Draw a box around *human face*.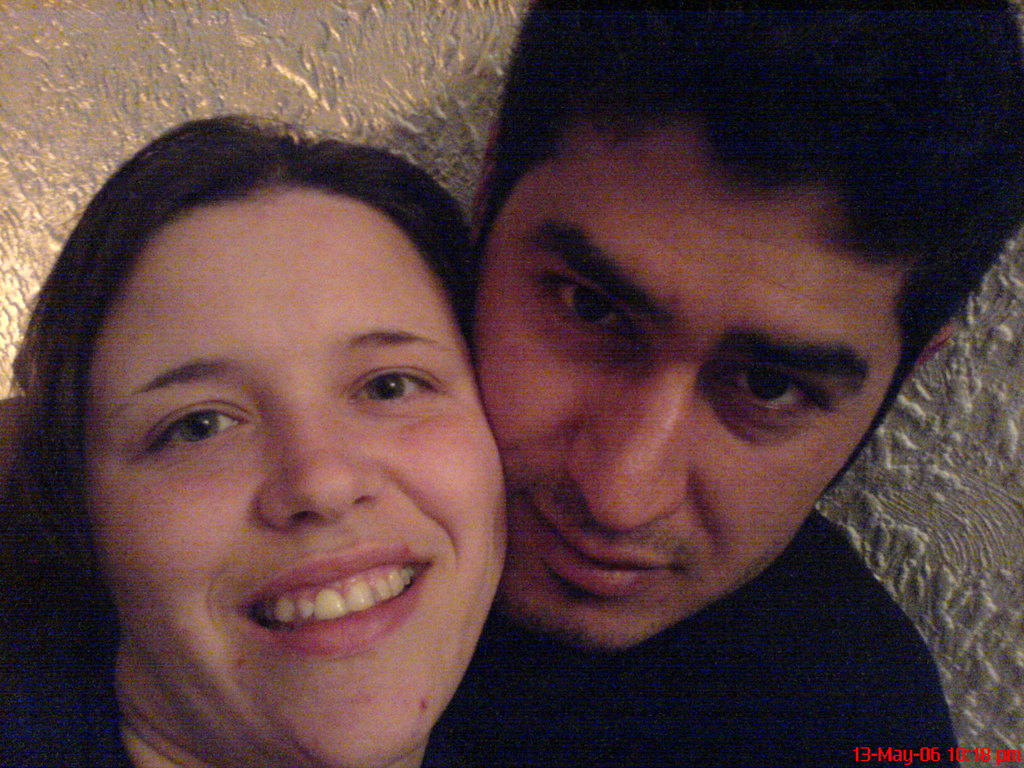
Rect(85, 186, 509, 767).
